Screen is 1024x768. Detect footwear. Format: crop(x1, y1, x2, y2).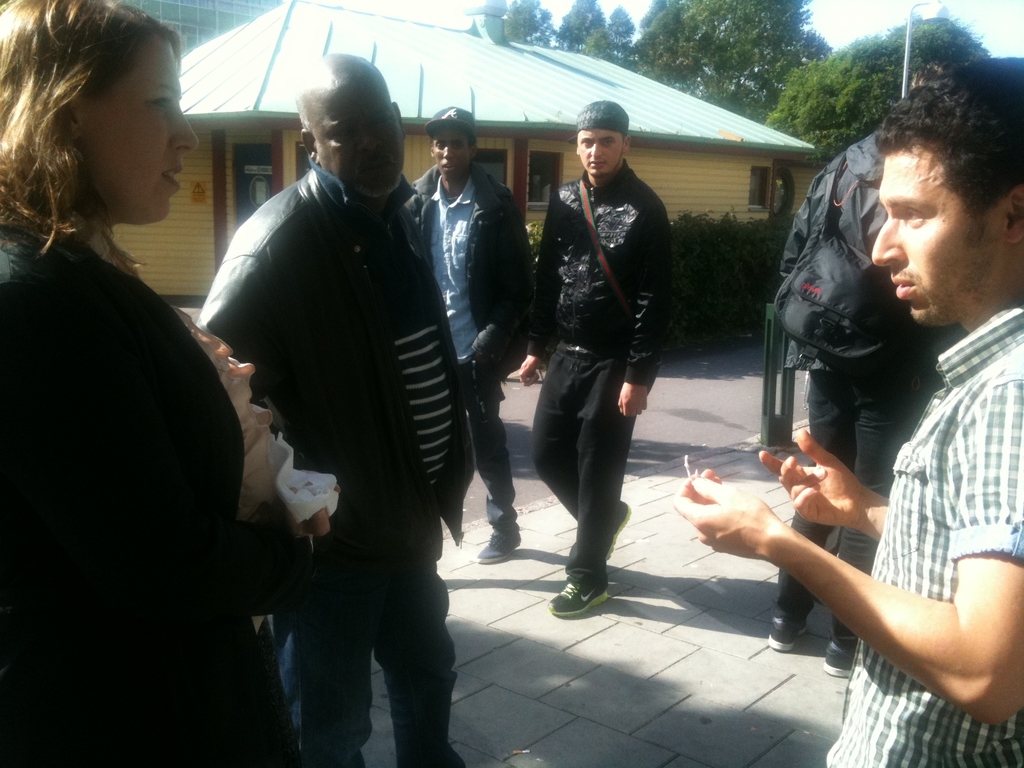
crop(819, 630, 854, 679).
